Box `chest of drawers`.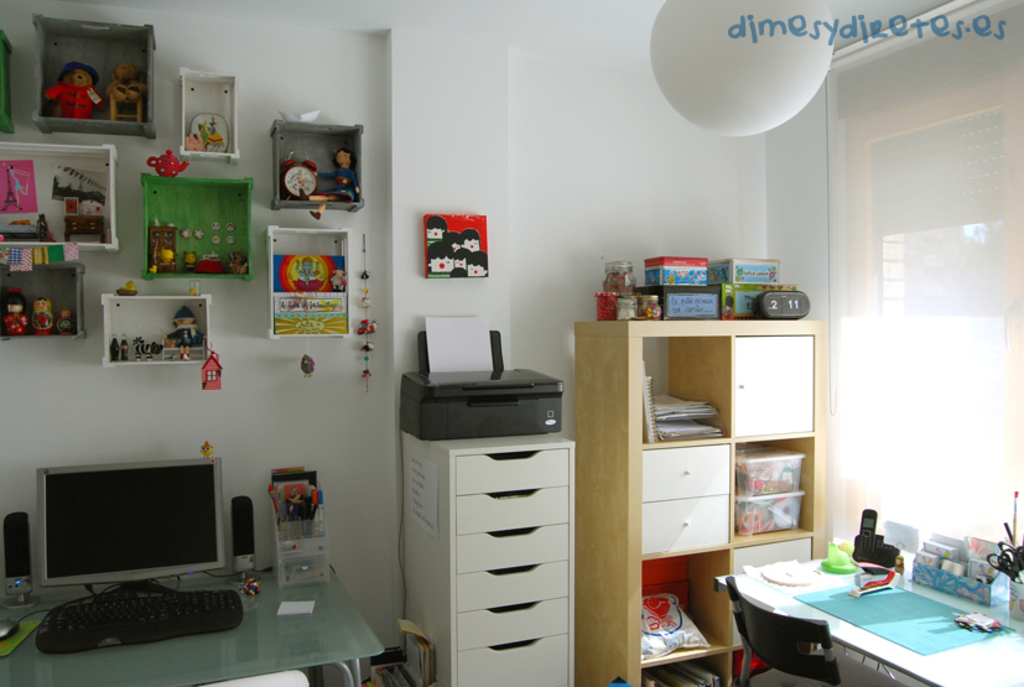
[left=572, top=317, right=828, bottom=686].
